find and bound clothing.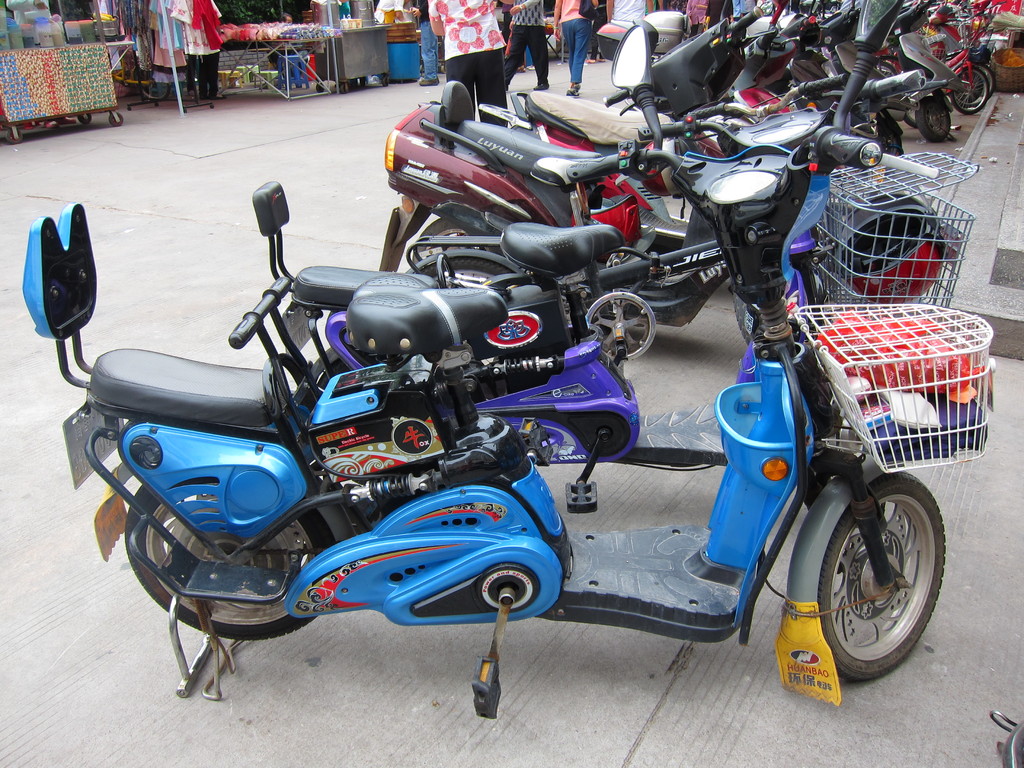
Bound: (508, 0, 547, 81).
